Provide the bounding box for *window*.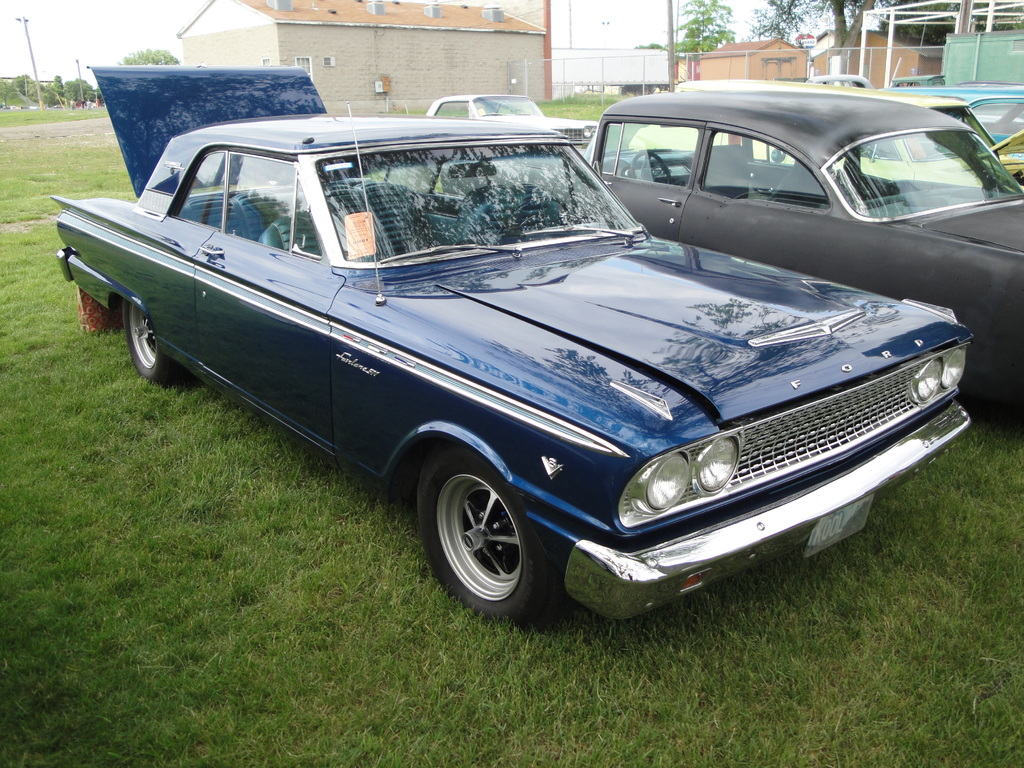
box=[436, 100, 471, 120].
